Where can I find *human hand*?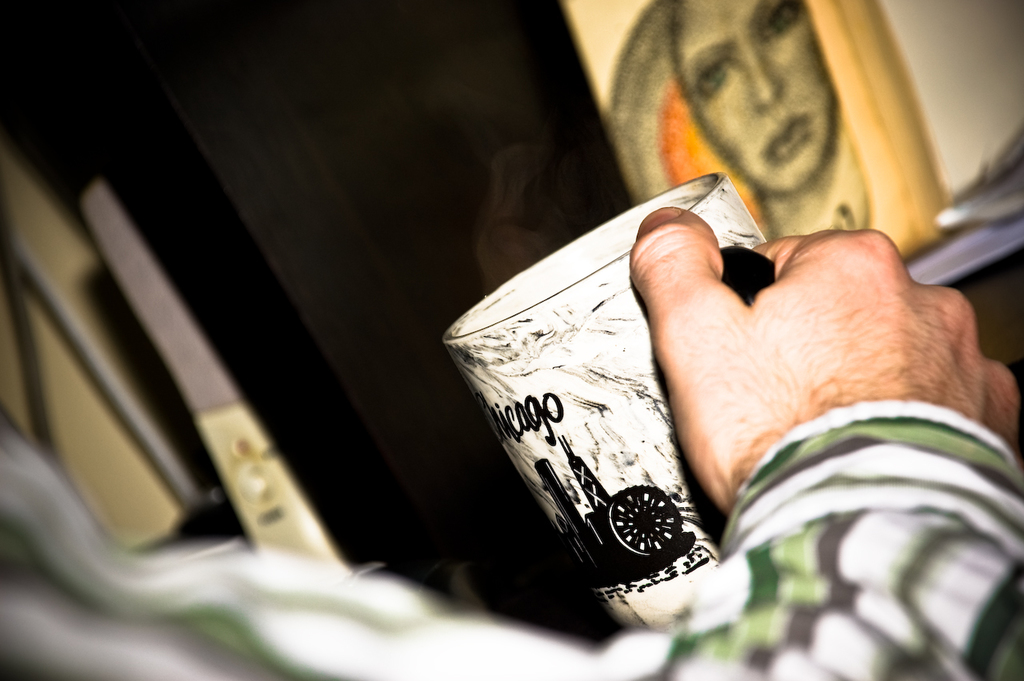
You can find it at bbox(622, 206, 1022, 511).
